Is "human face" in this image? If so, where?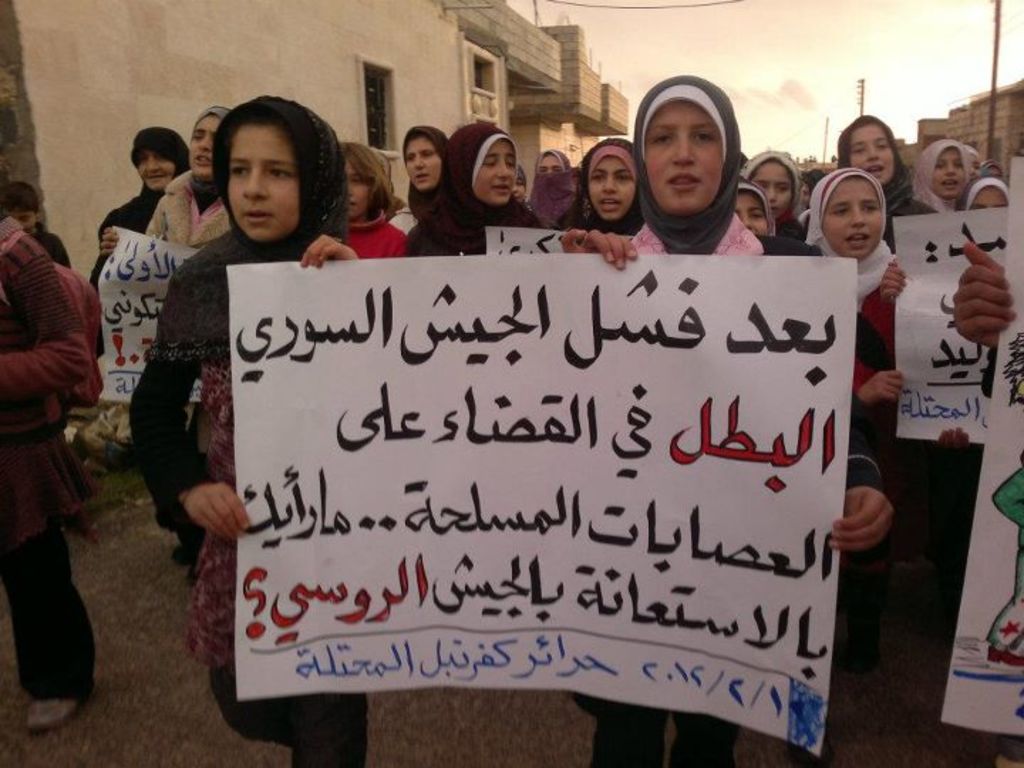
Yes, at <bbox>731, 189, 767, 235</bbox>.
